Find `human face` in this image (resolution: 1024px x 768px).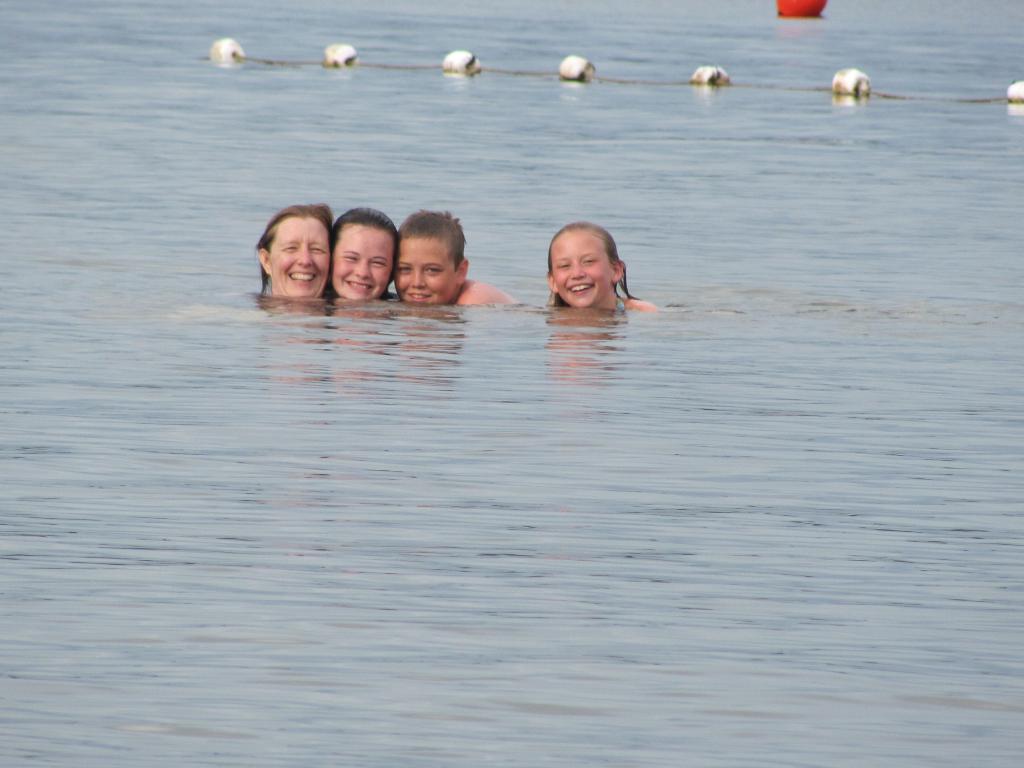
box(269, 219, 332, 302).
